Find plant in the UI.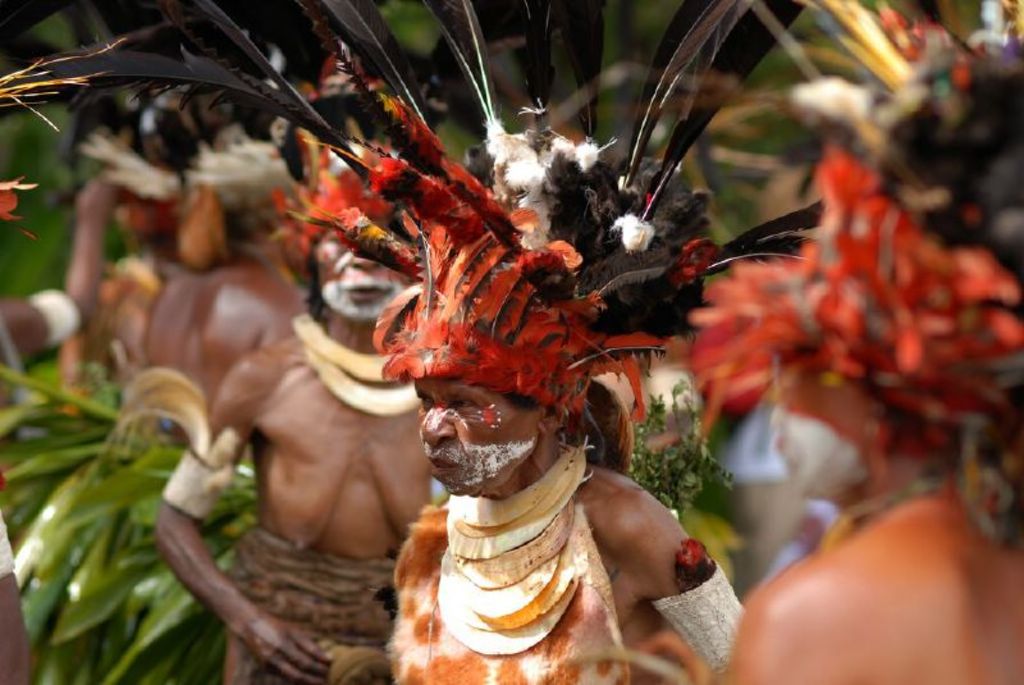
UI element at <box>623,375,736,517</box>.
